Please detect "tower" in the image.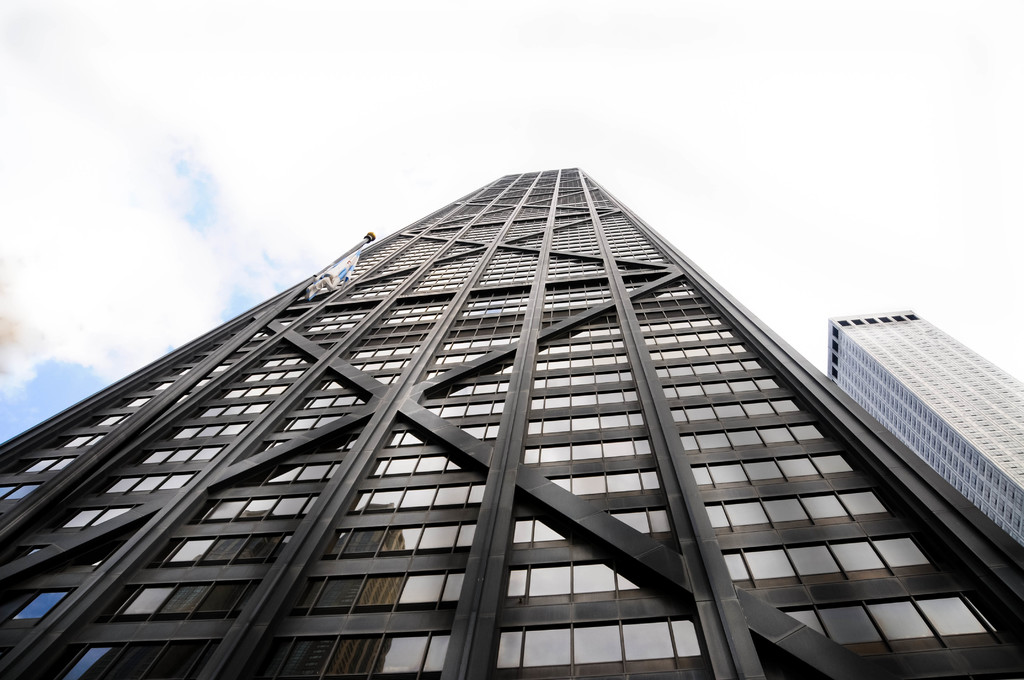
824,310,1023,544.
